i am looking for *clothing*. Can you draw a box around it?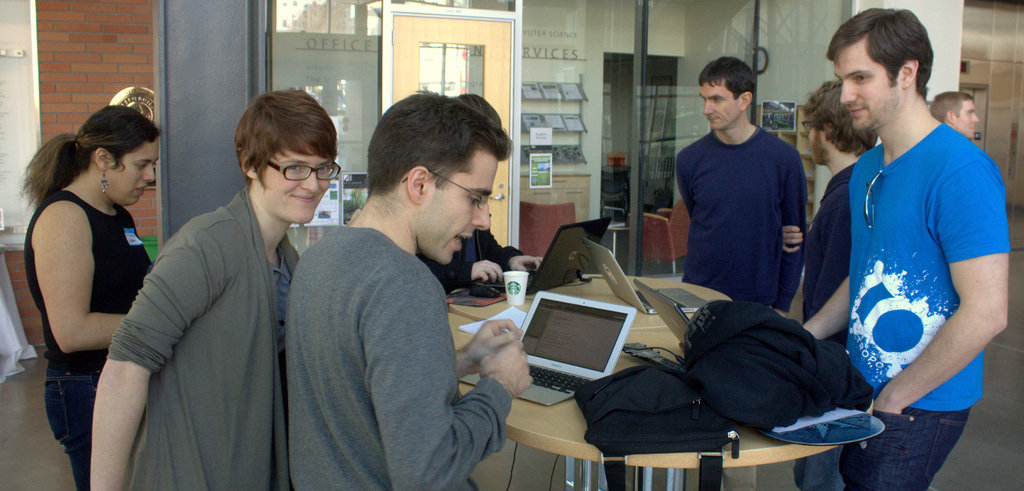
Sure, the bounding box is locate(281, 220, 516, 490).
